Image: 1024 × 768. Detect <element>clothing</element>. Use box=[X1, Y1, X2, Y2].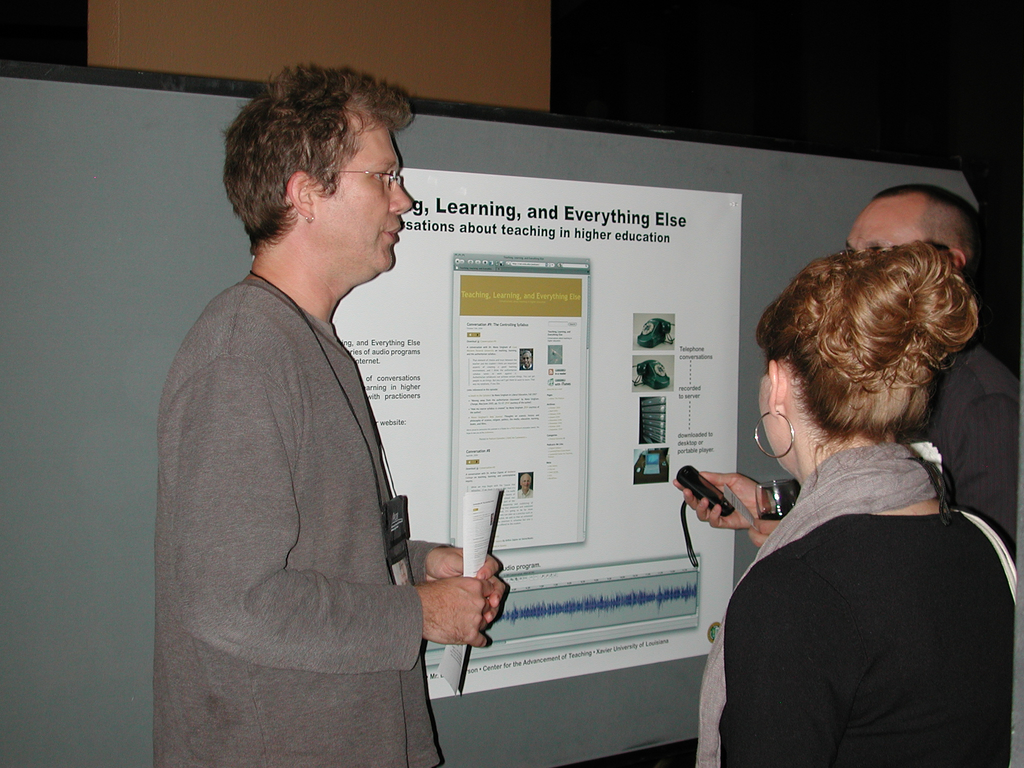
box=[902, 339, 1023, 554].
